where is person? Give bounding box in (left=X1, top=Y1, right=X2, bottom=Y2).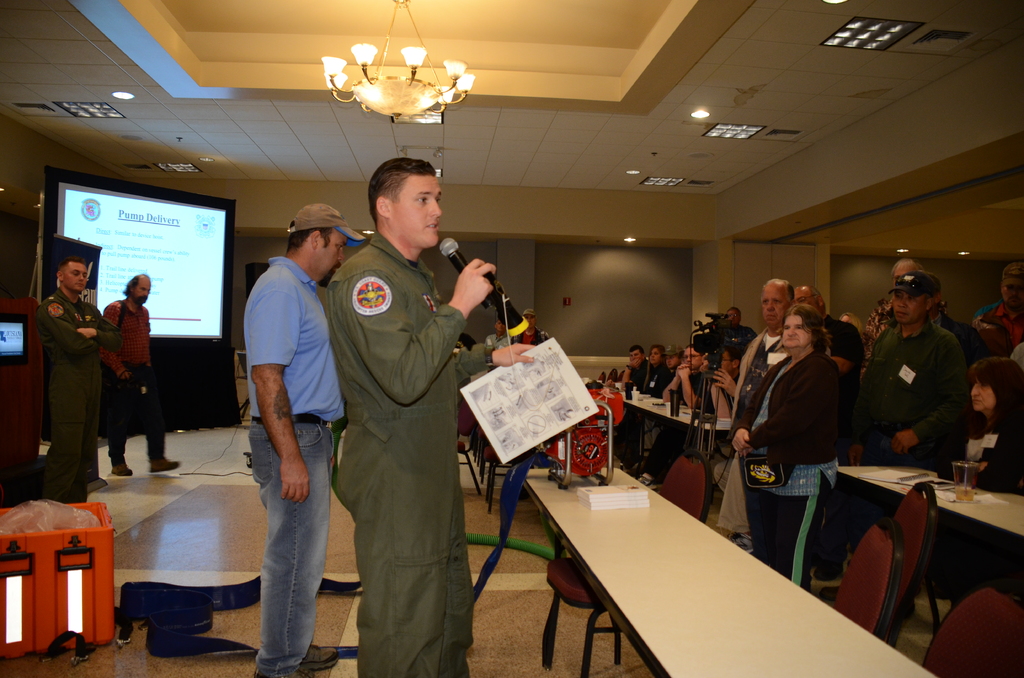
(left=712, top=278, right=796, bottom=553).
